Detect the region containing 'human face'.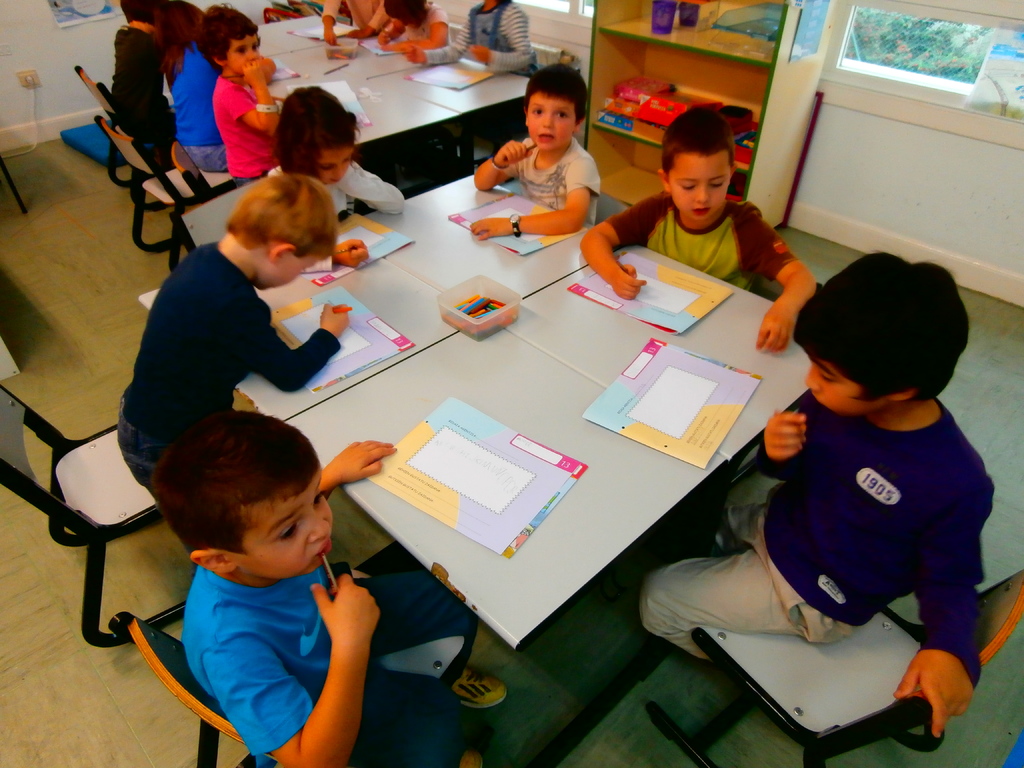
{"x1": 240, "y1": 465, "x2": 334, "y2": 579}.
